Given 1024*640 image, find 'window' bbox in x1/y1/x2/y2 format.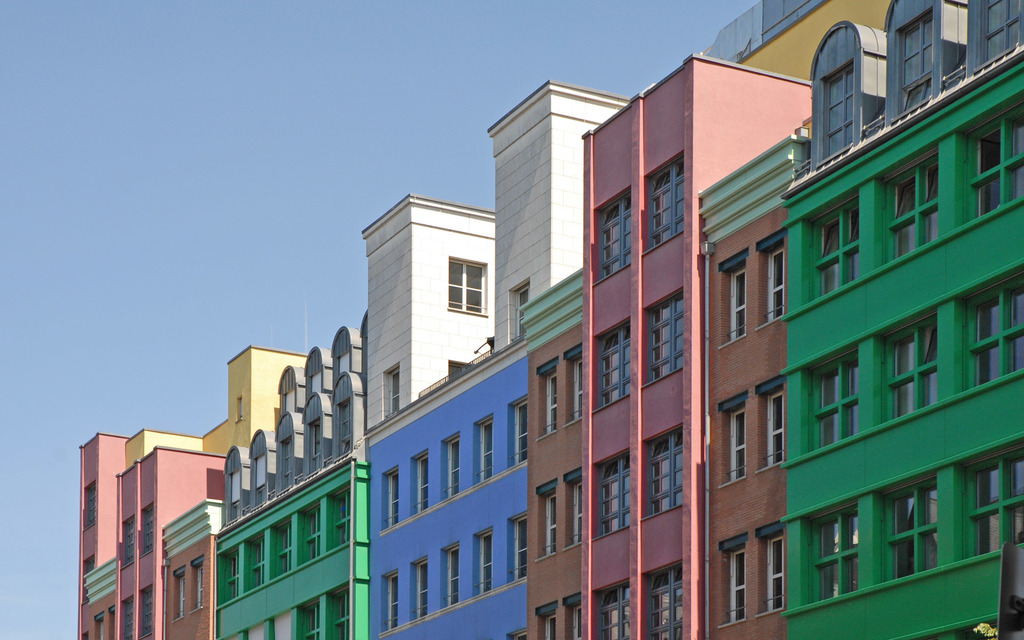
298/501/319/564.
